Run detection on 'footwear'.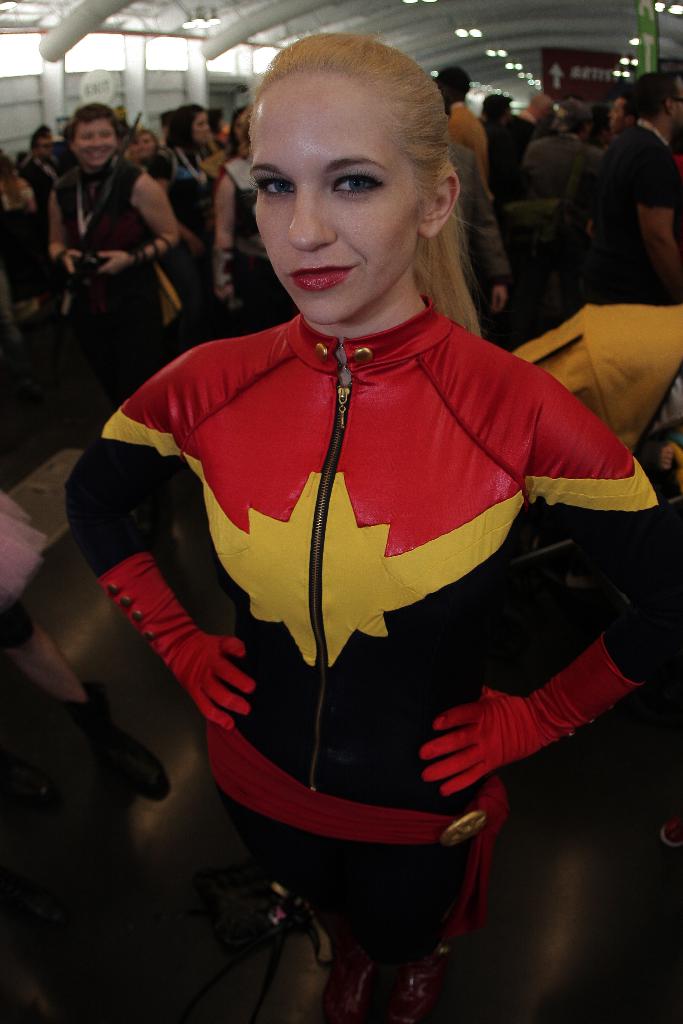
Result: x1=380 y1=935 x2=456 y2=1023.
